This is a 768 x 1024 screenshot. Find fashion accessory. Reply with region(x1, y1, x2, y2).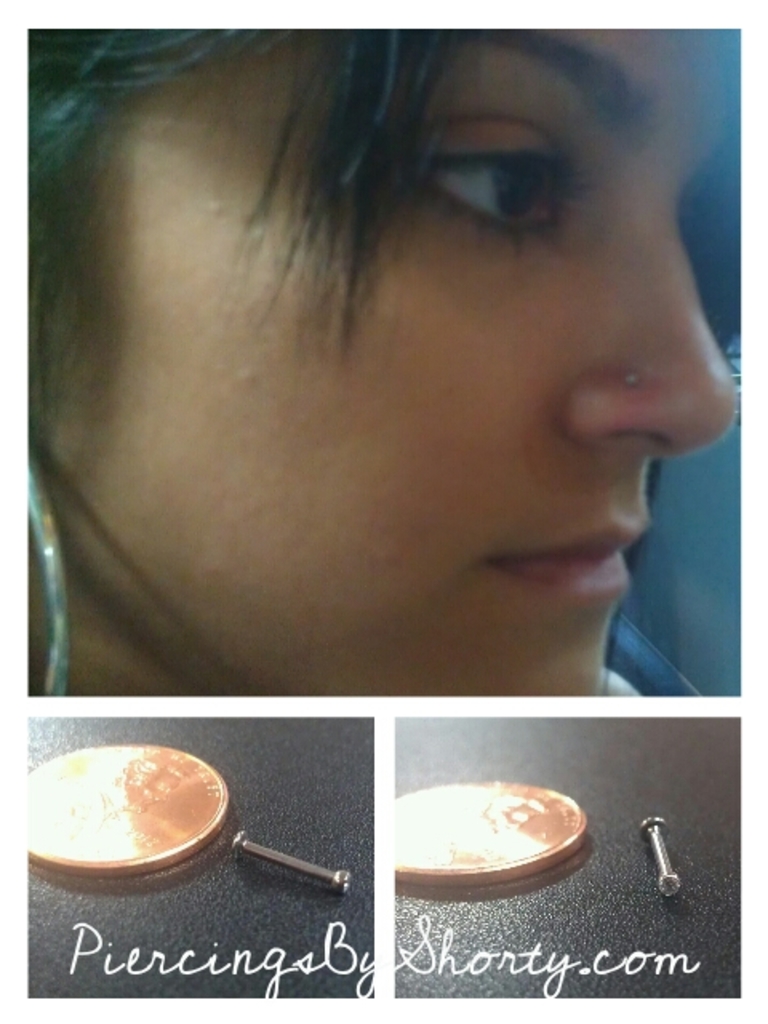
region(626, 378, 638, 389).
